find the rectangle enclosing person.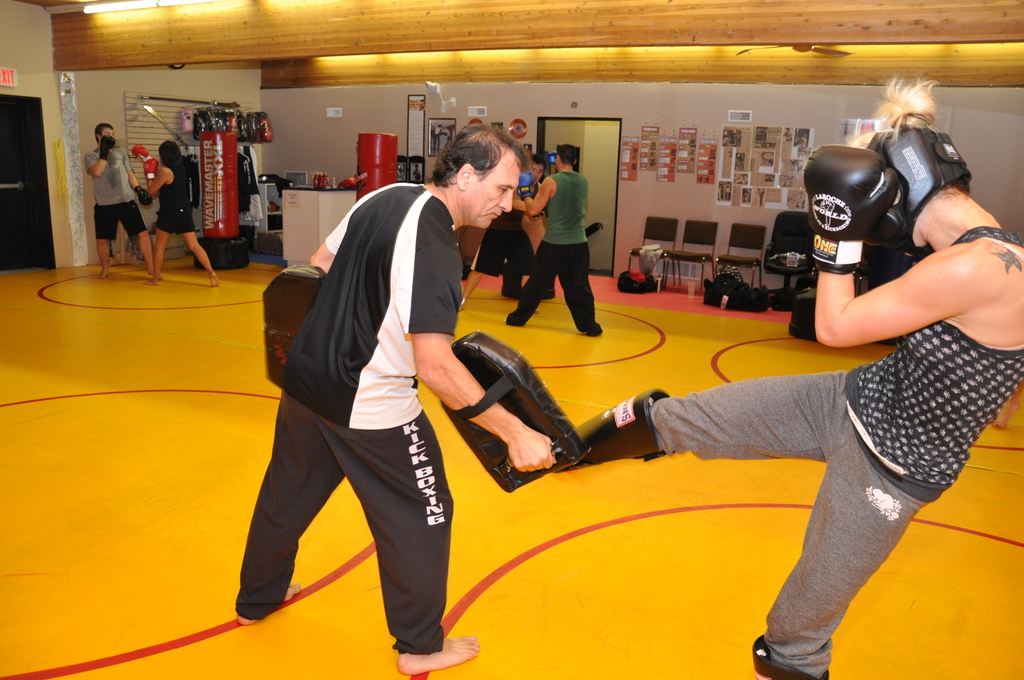
Rect(577, 75, 1023, 678).
